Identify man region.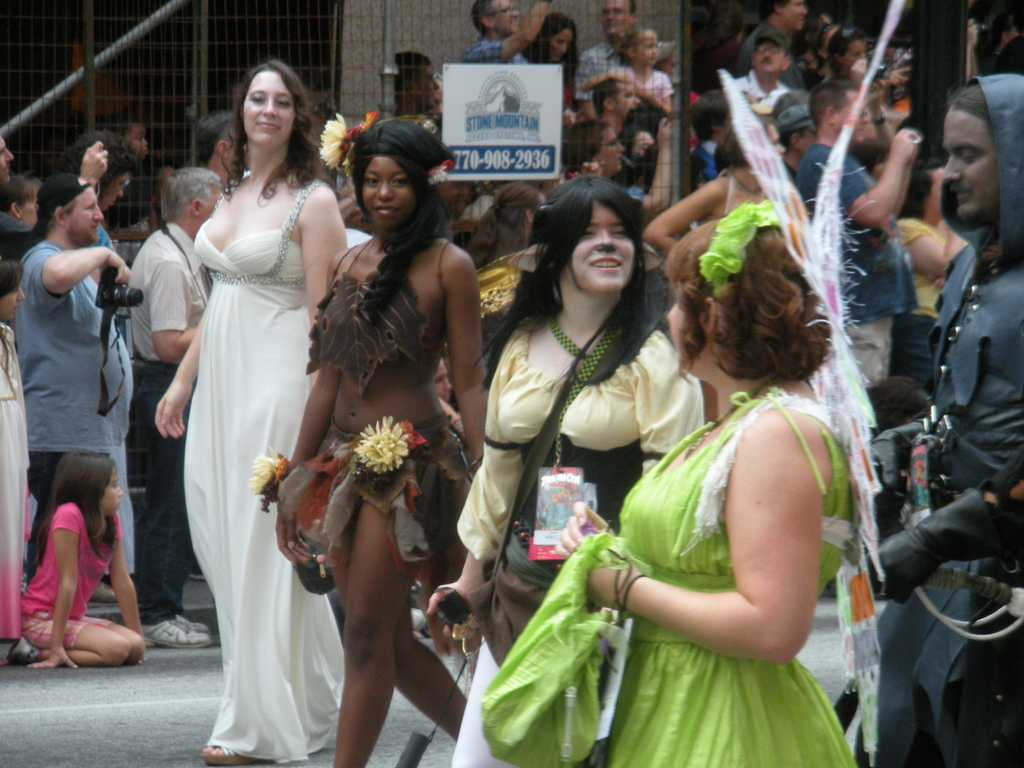
Region: select_region(574, 0, 639, 119).
